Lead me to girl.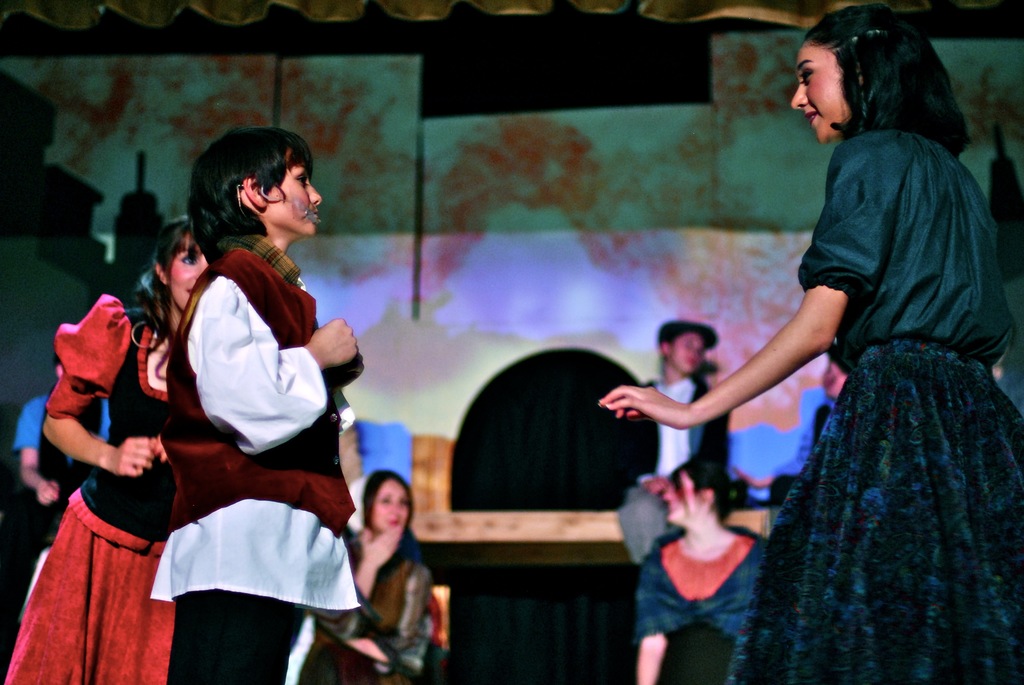
Lead to <region>636, 459, 764, 684</region>.
